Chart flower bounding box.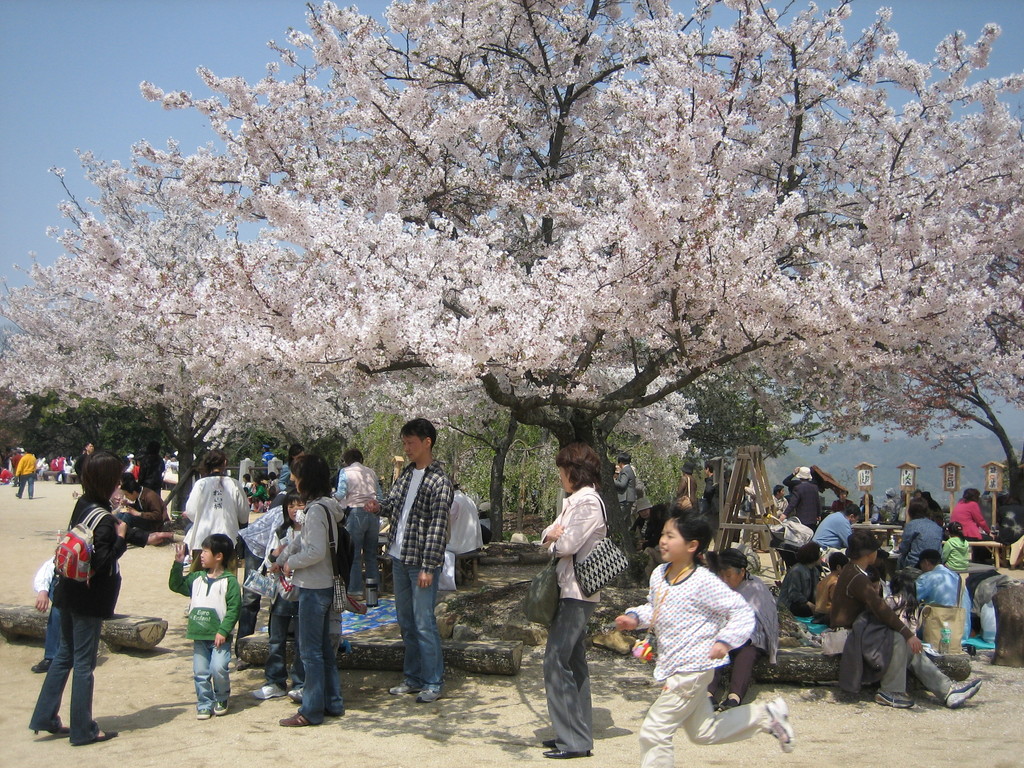
Charted: 805/0/822/13.
